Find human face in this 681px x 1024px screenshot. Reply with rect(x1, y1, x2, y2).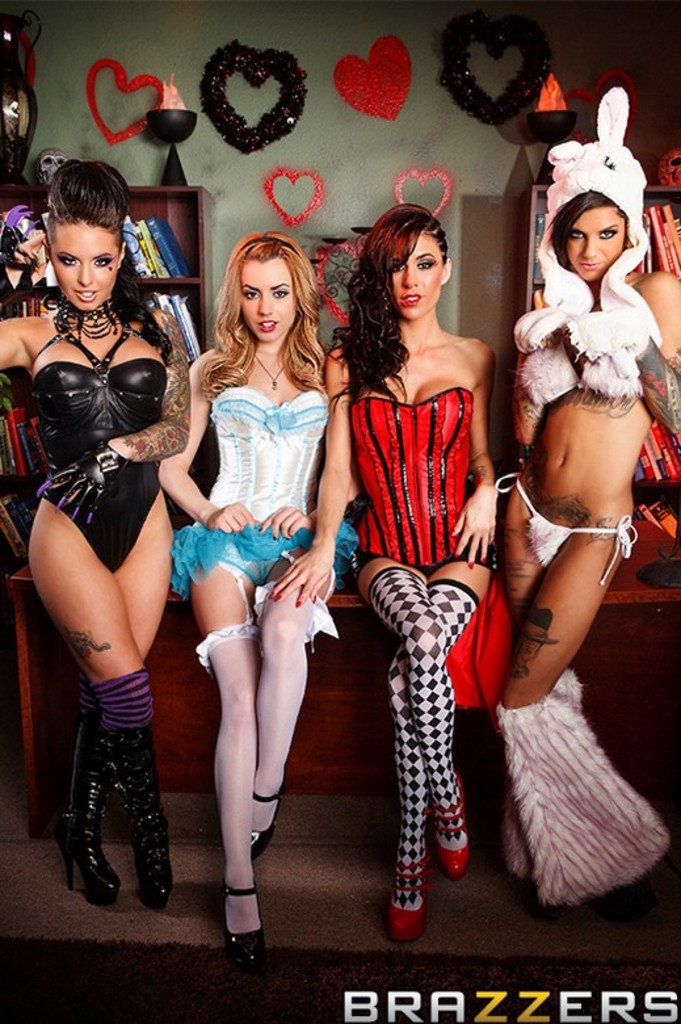
rect(244, 257, 298, 340).
